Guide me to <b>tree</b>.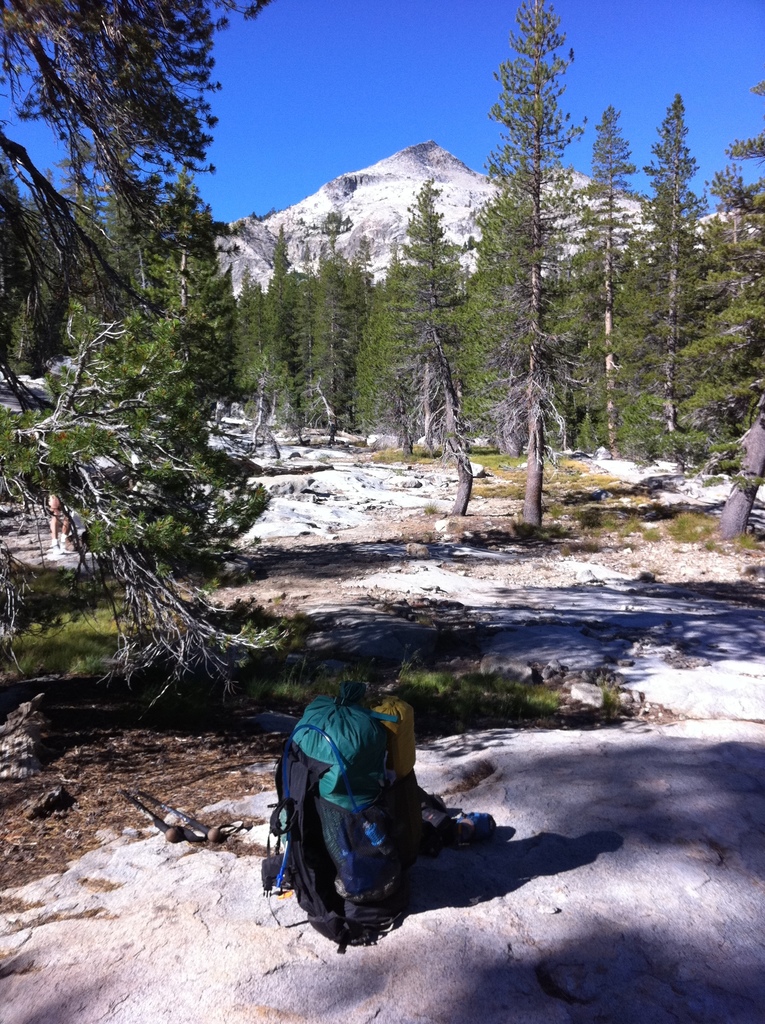
Guidance: pyautogui.locateOnScreen(0, 1, 764, 819).
